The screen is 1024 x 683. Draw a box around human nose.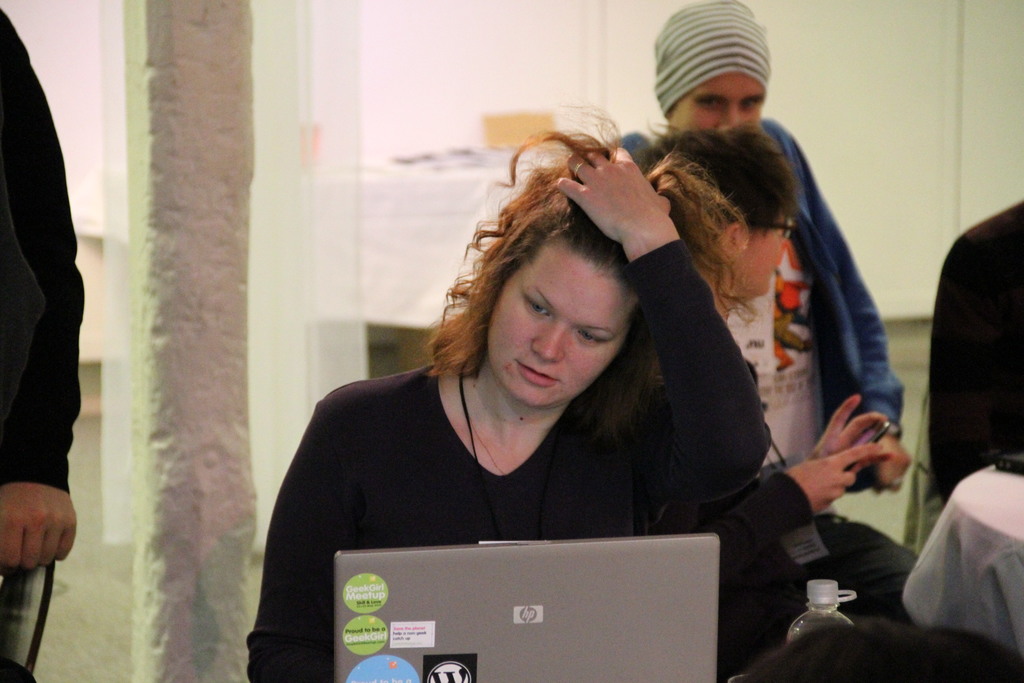
714, 98, 740, 132.
